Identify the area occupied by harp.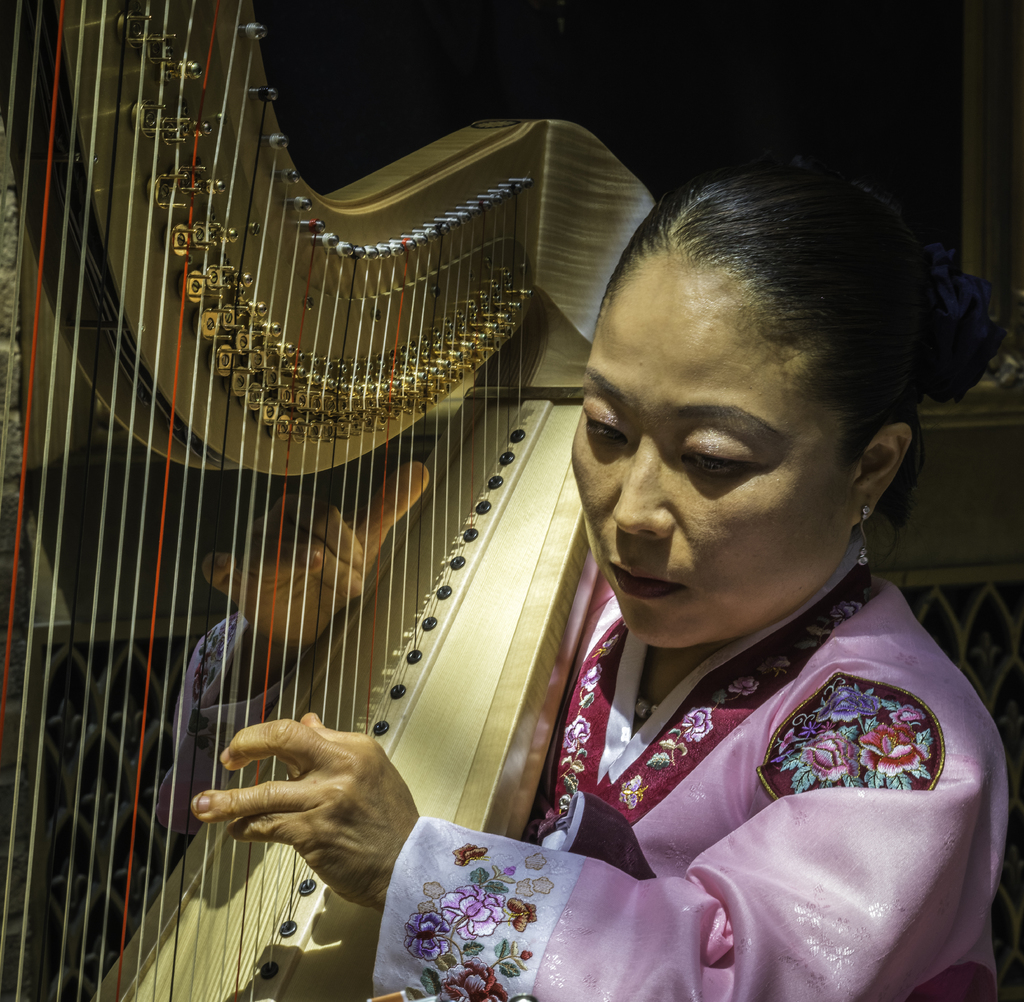
Area: box(0, 0, 665, 1001).
